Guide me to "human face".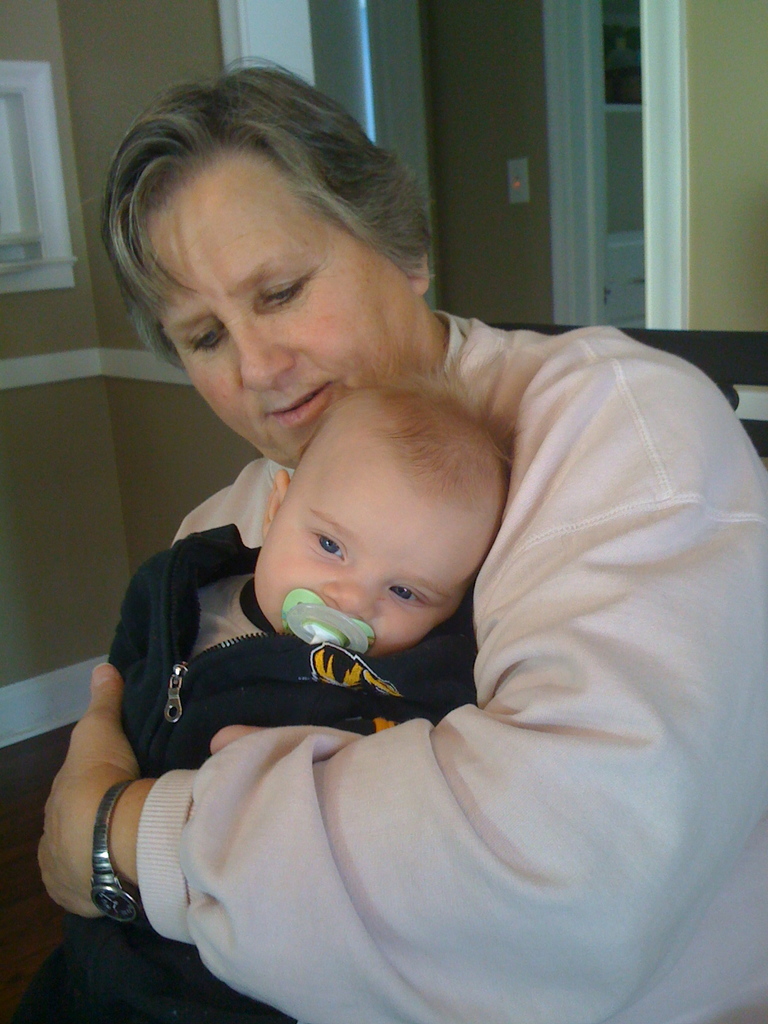
Guidance: rect(157, 164, 403, 467).
